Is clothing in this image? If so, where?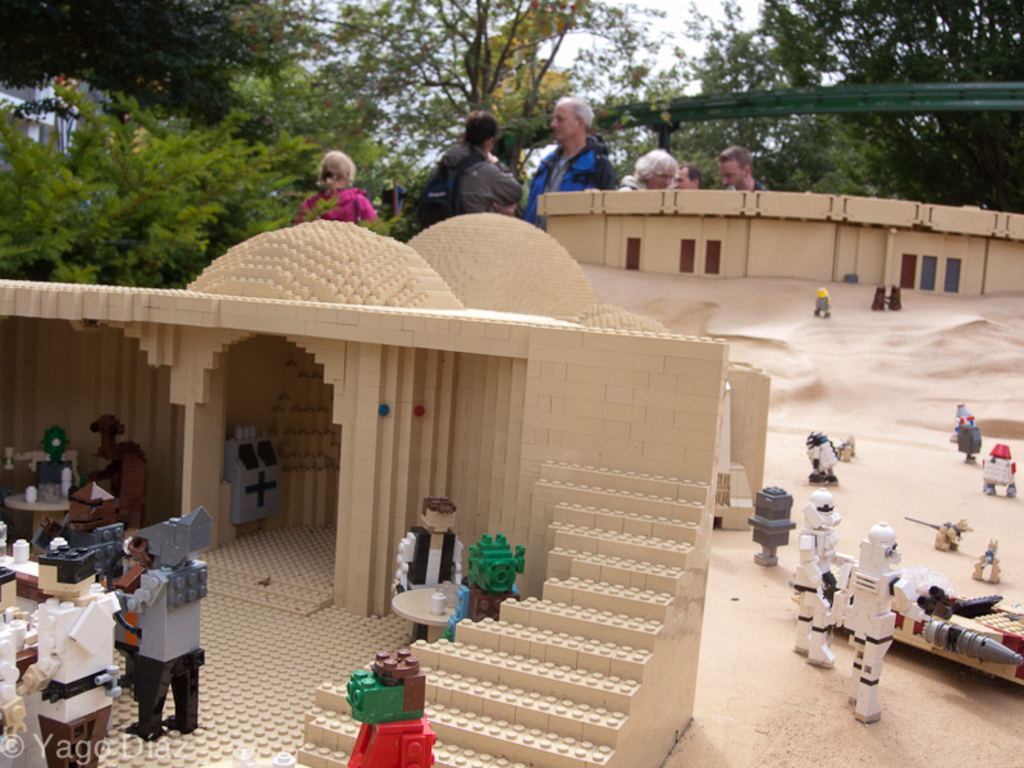
Yes, at (622,168,644,188).
